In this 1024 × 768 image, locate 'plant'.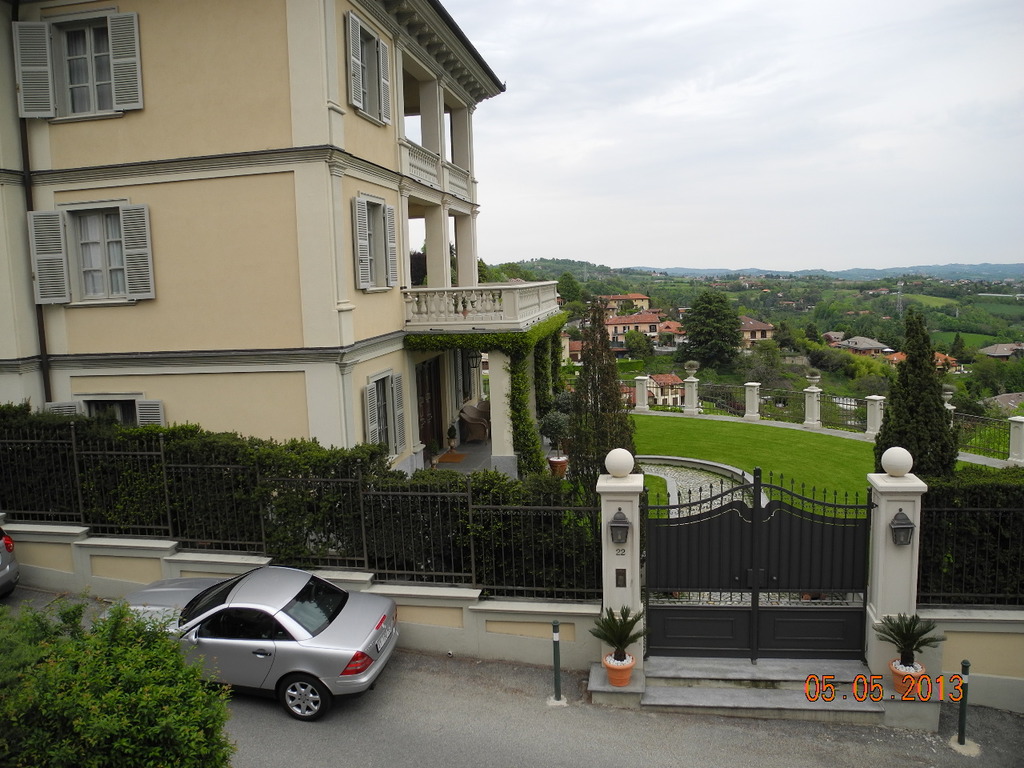
Bounding box: Rect(874, 306, 961, 478).
